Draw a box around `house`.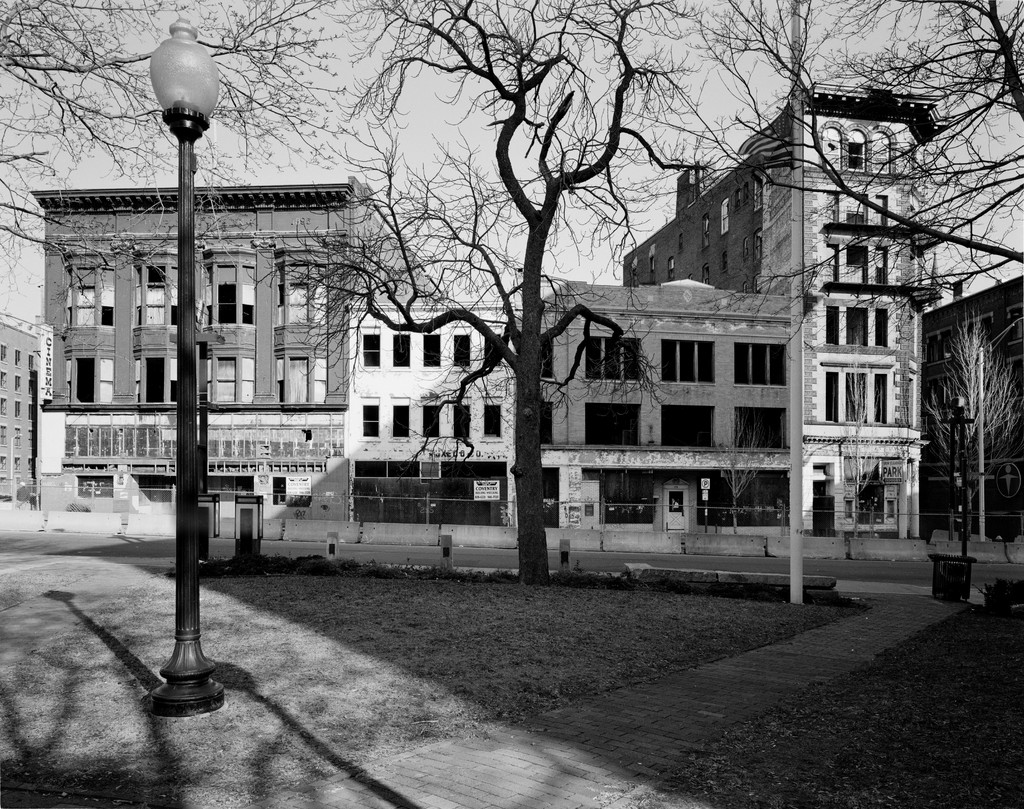
locate(623, 91, 941, 552).
